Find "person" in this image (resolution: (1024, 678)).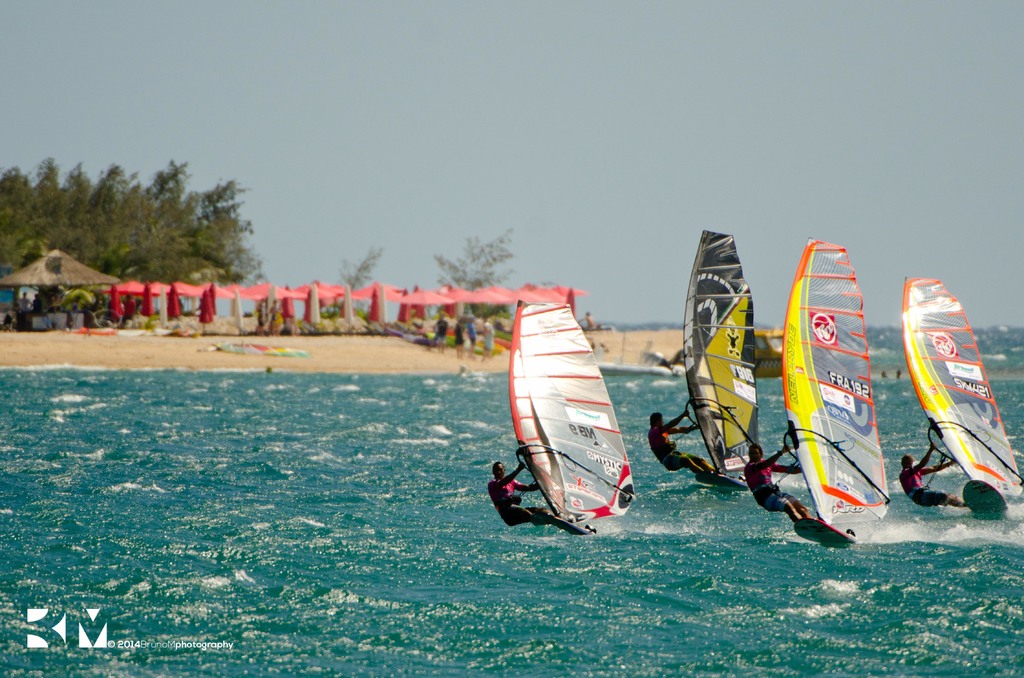
(429, 314, 444, 351).
